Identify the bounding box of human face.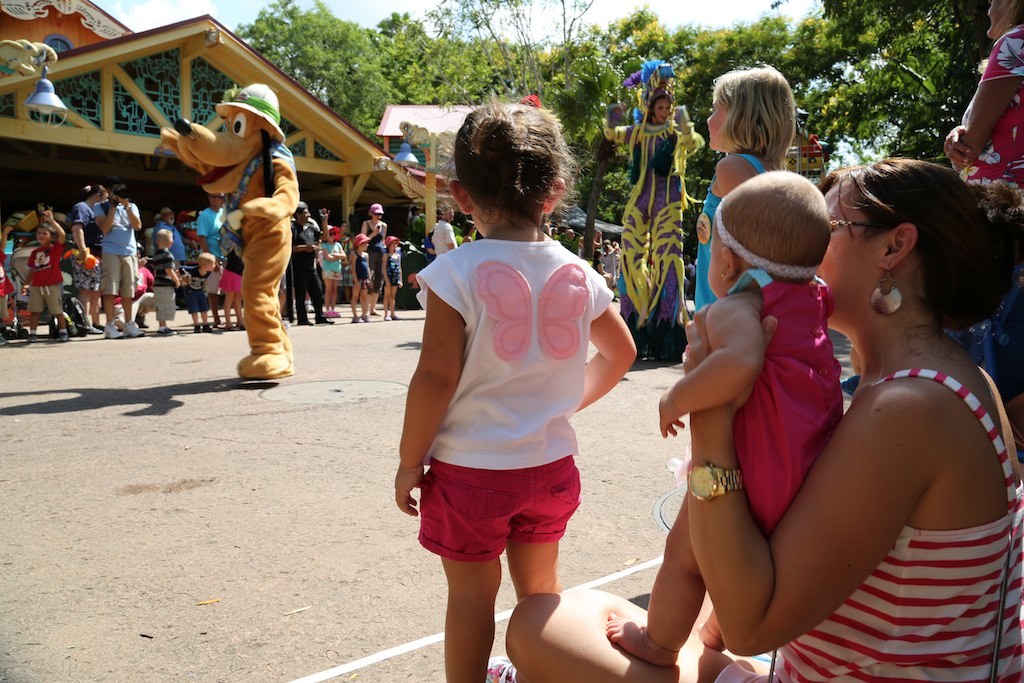
[656, 97, 671, 123].
